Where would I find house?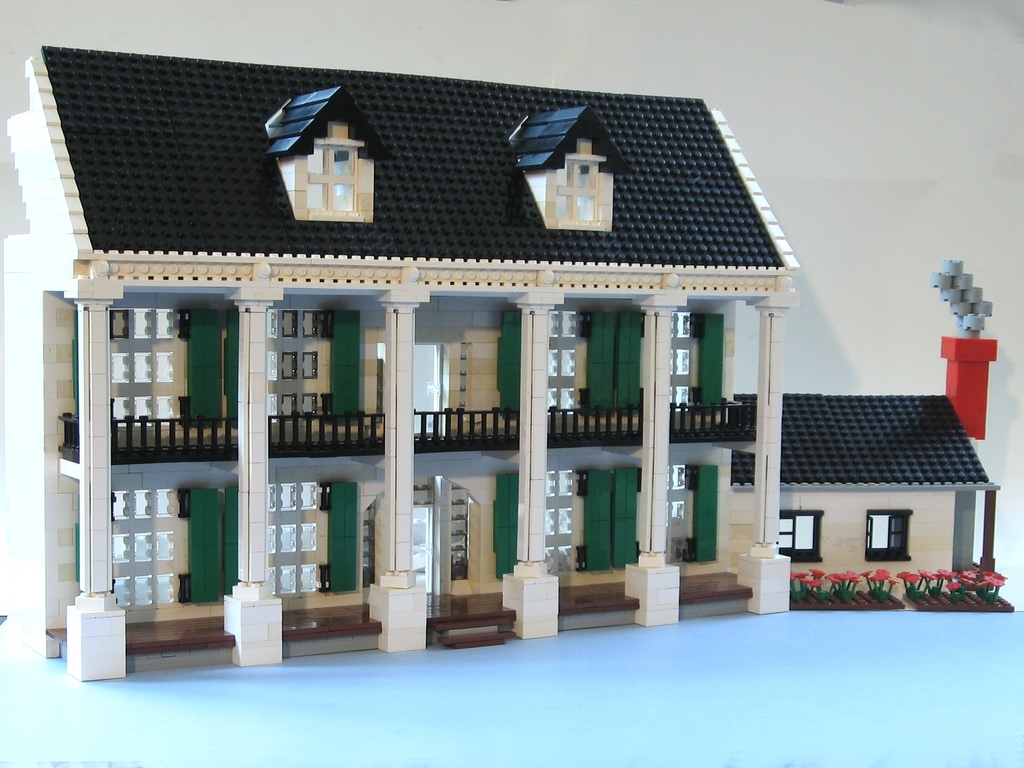
At [4, 42, 792, 683].
